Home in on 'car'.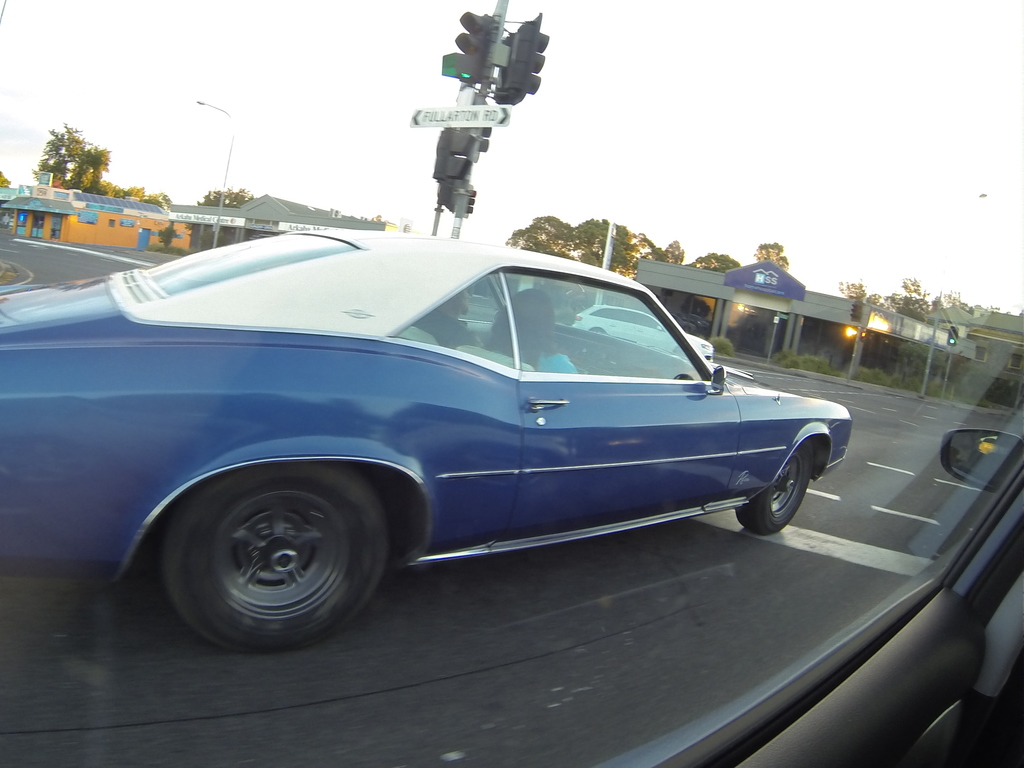
Homed in at select_region(572, 308, 715, 367).
